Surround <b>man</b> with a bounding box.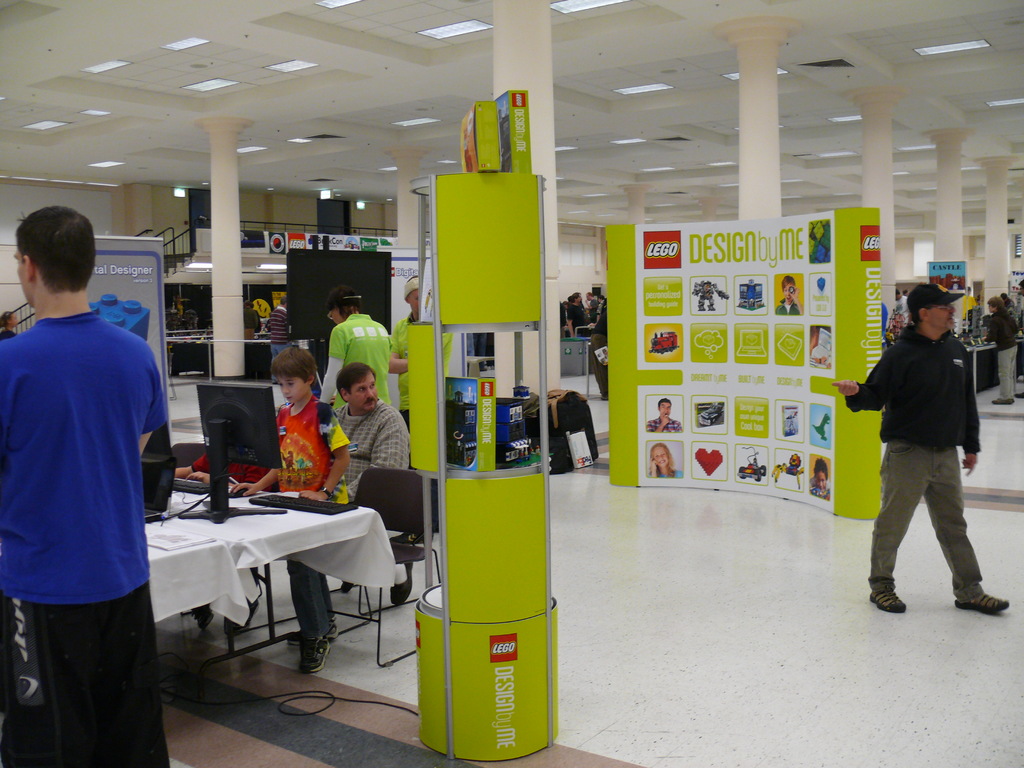
[left=646, top=399, right=682, bottom=432].
